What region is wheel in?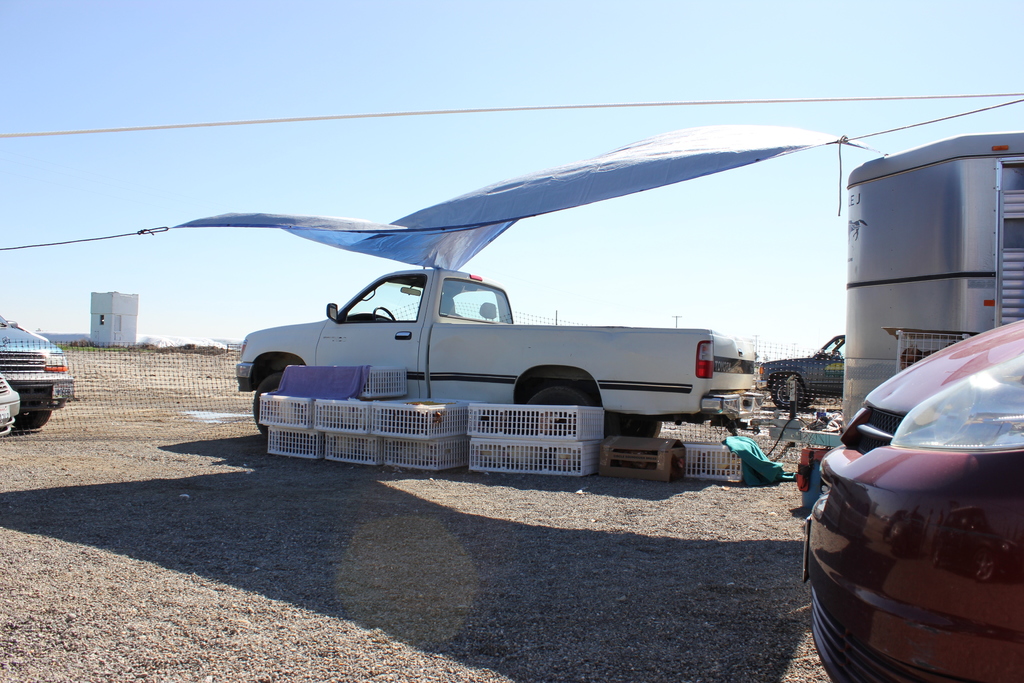
(10, 413, 52, 436).
